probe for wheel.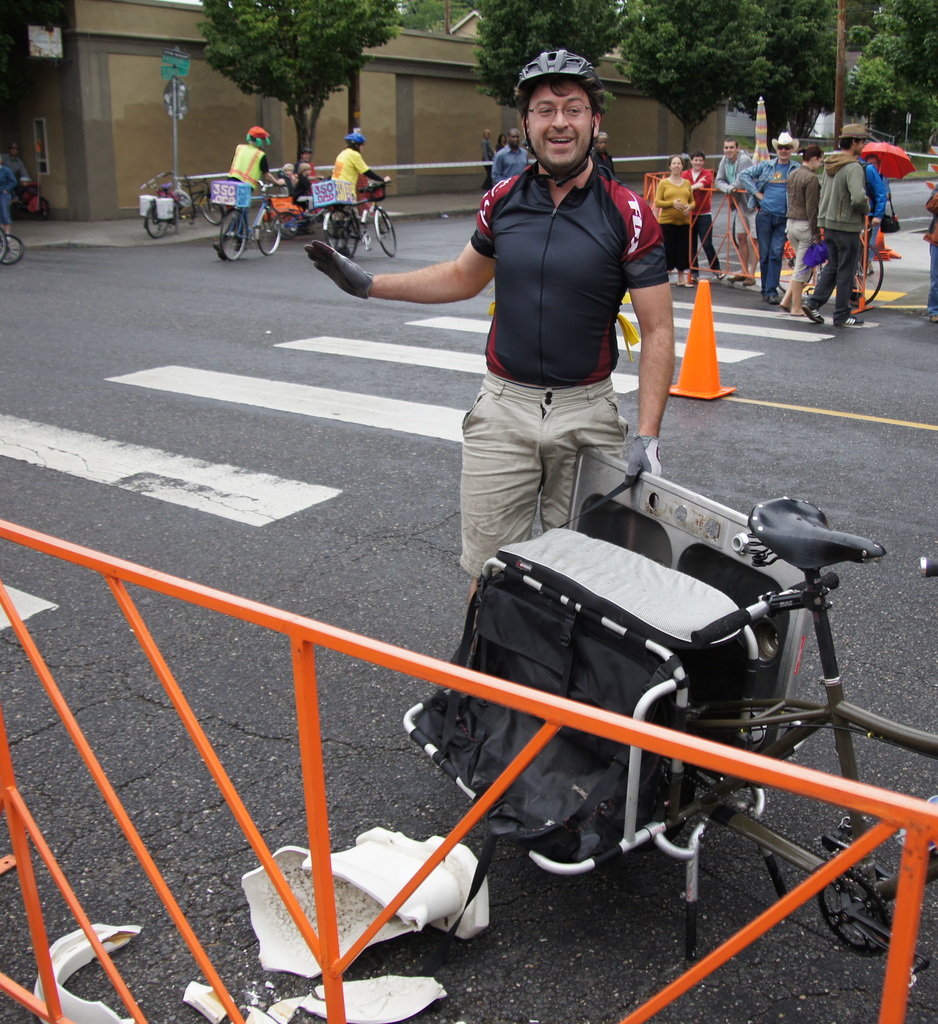
Probe result: 202:196:223:227.
